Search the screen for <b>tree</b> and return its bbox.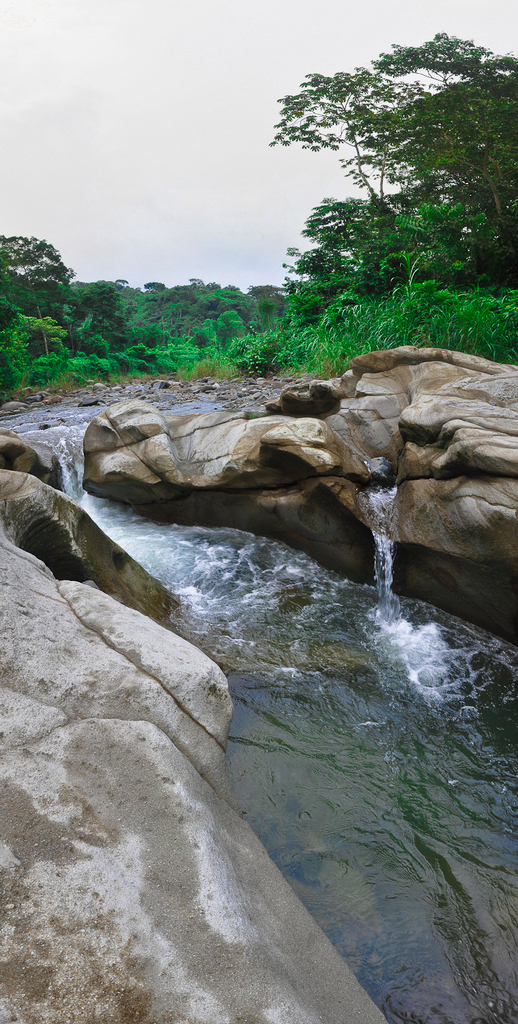
Found: [left=143, top=277, right=165, bottom=294].
